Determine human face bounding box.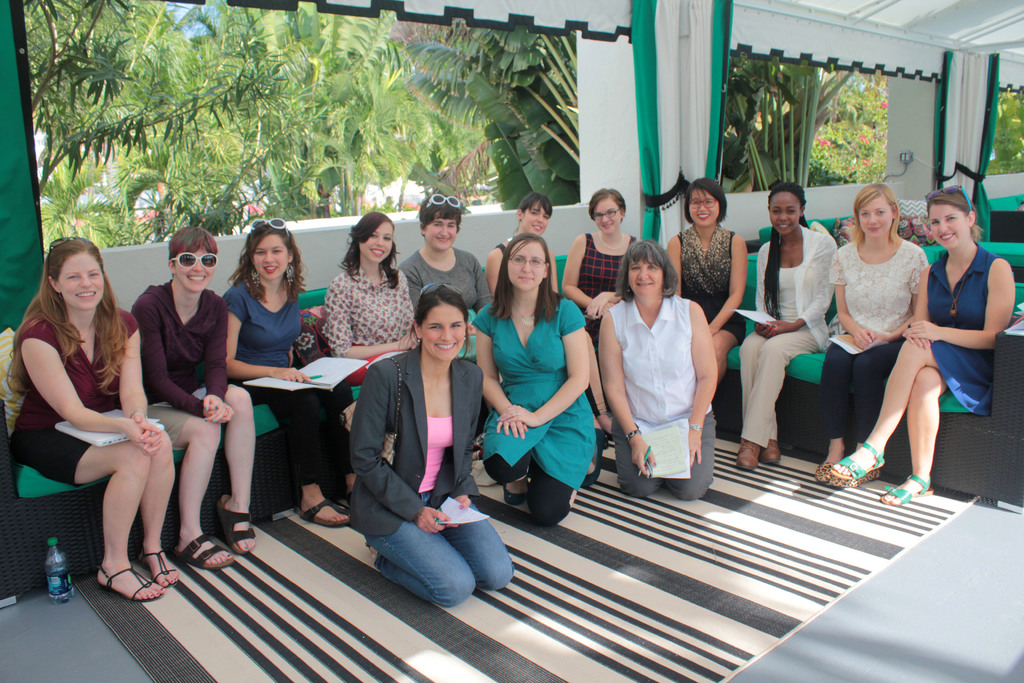
Determined: (left=692, top=188, right=723, bottom=230).
